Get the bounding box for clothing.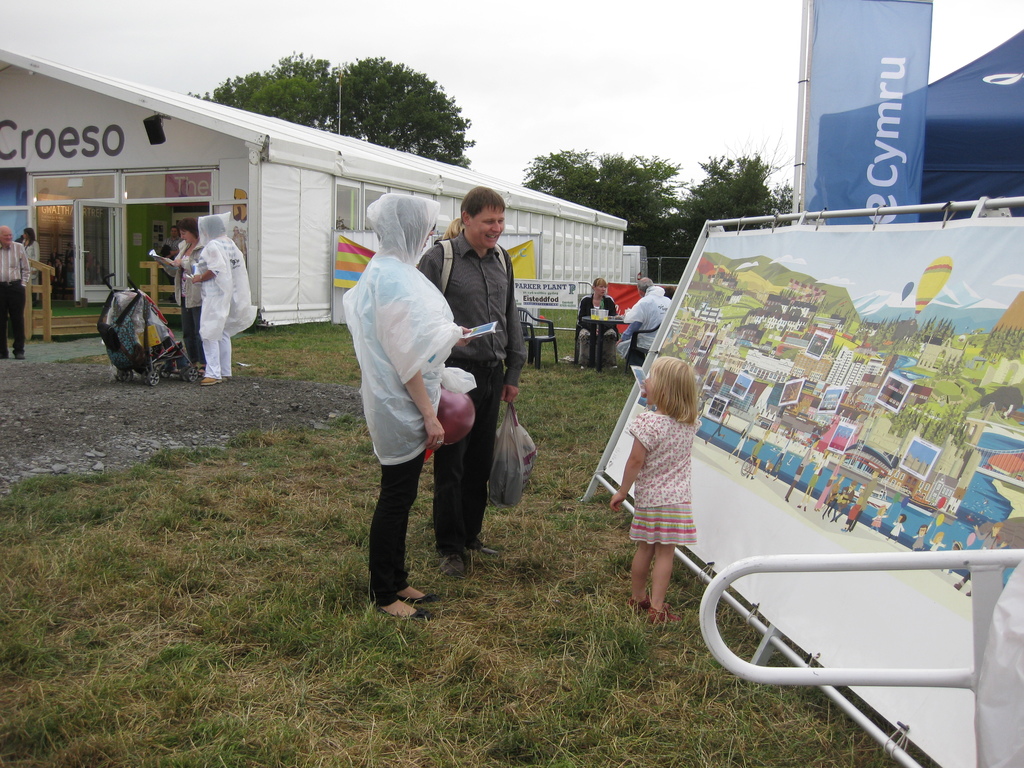
<region>630, 506, 701, 545</region>.
